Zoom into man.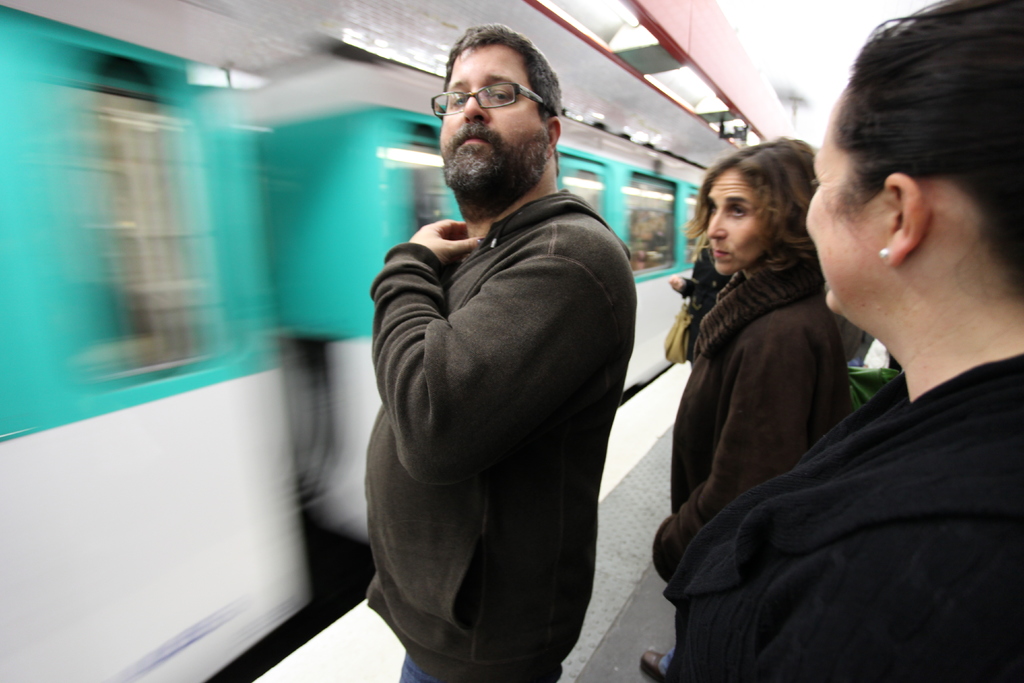
Zoom target: select_region(358, 25, 621, 682).
